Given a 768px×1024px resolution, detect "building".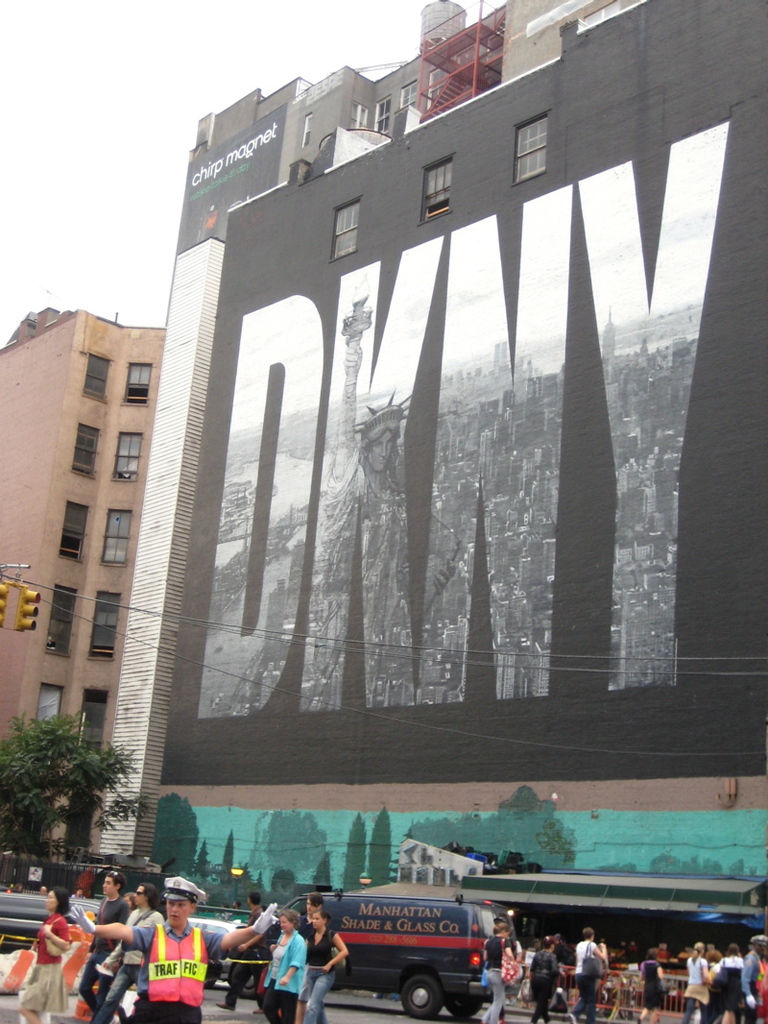
x1=0 y1=305 x2=162 y2=861.
